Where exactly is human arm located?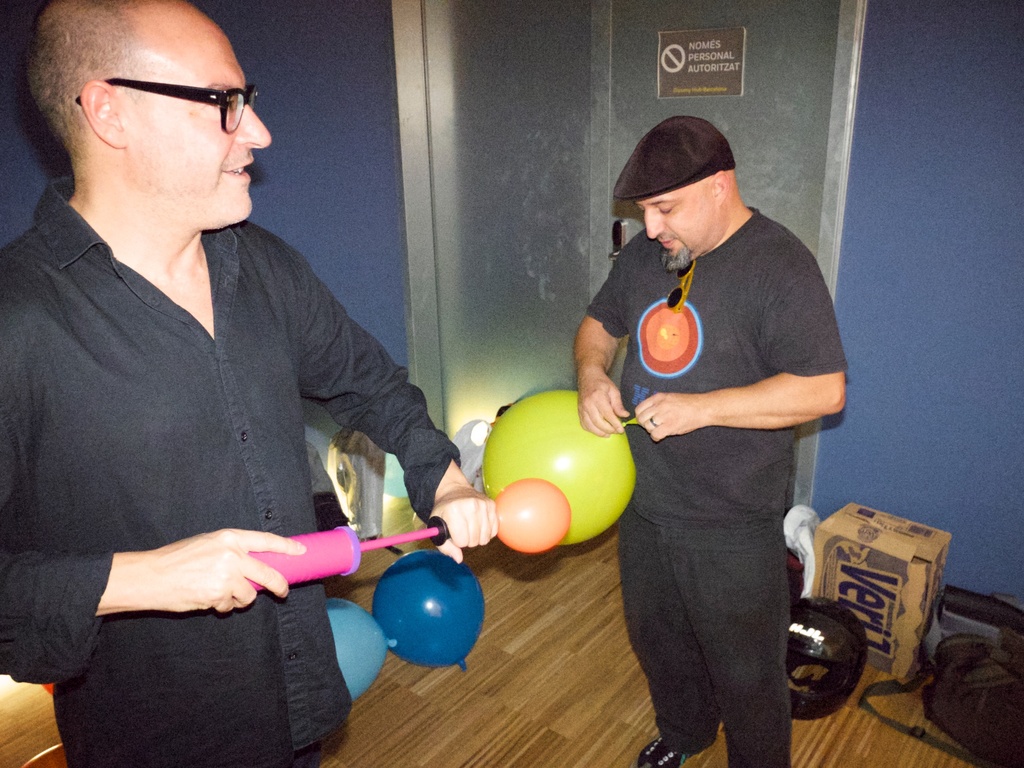
Its bounding box is 0:280:310:689.
